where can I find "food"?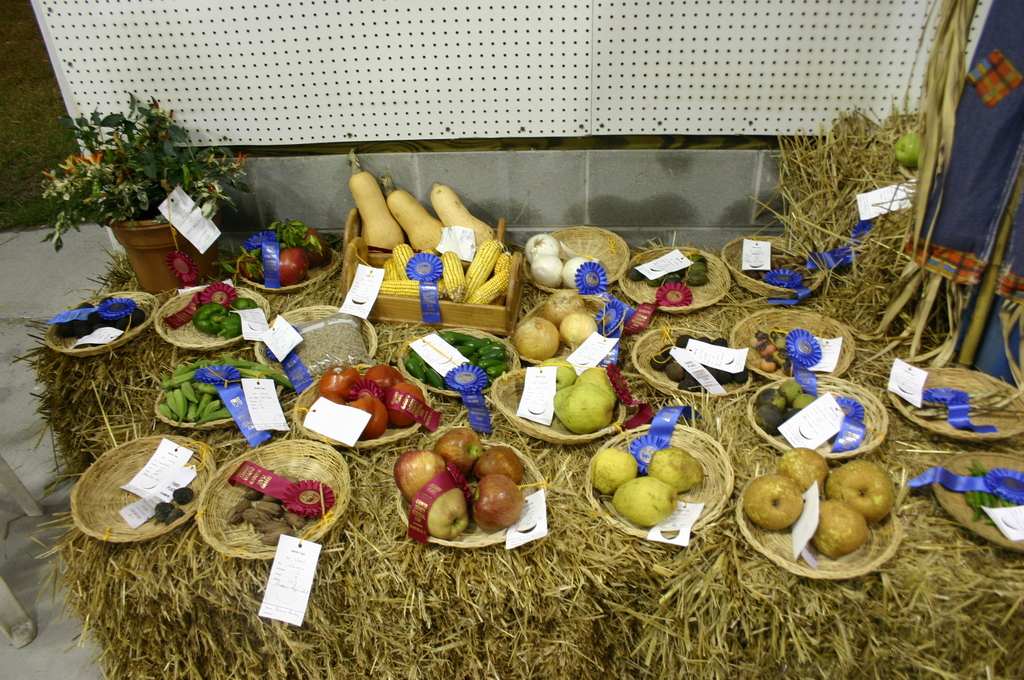
You can find it at crop(395, 429, 529, 539).
